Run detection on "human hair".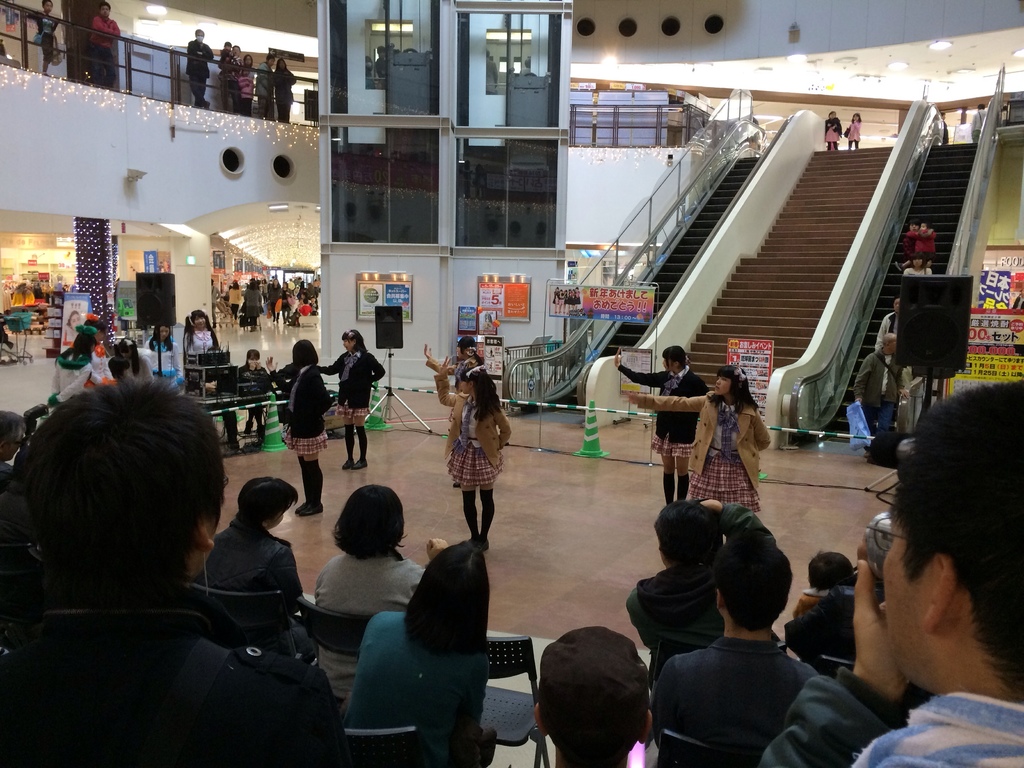
Result: locate(246, 348, 259, 363).
